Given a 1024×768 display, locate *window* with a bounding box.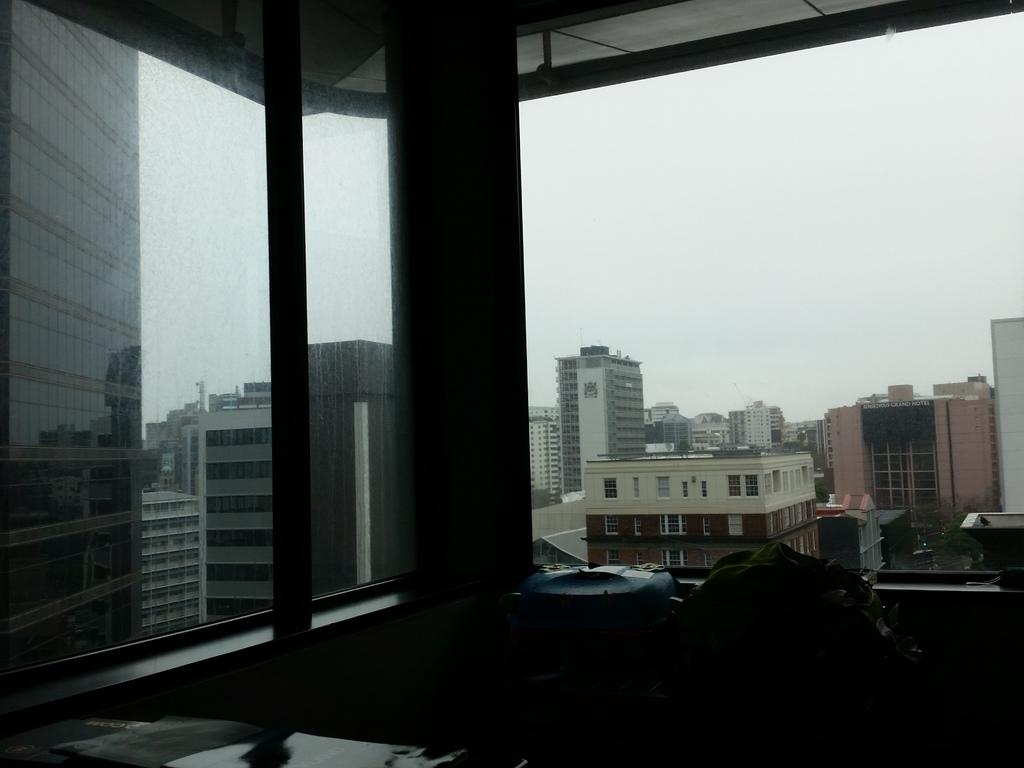
Located: bbox(632, 476, 643, 502).
